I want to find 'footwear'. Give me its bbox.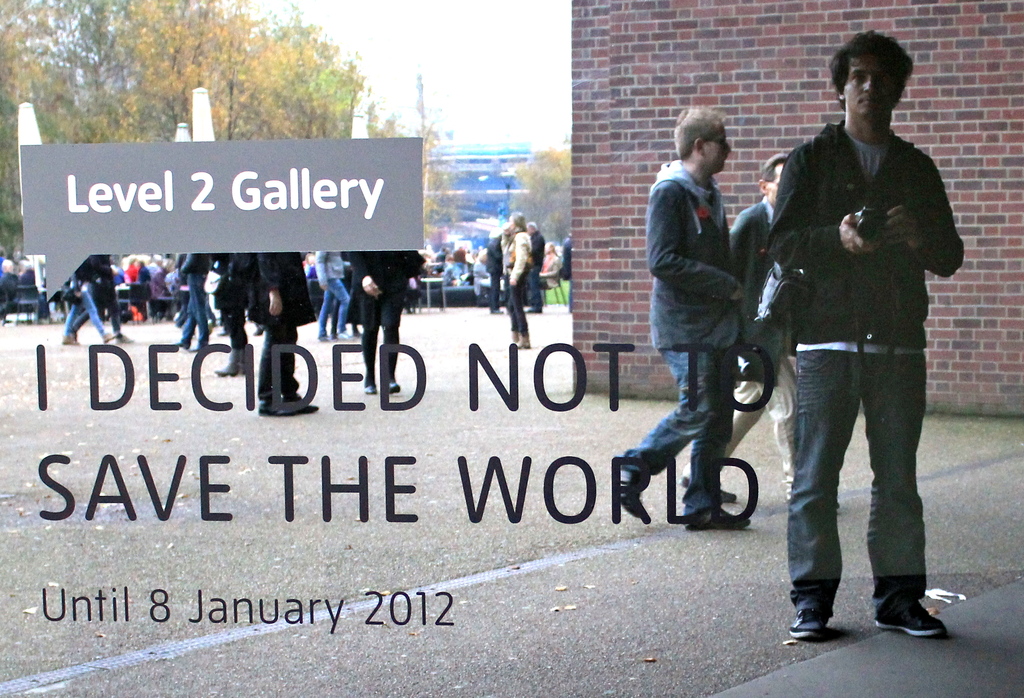
crop(285, 394, 319, 415).
